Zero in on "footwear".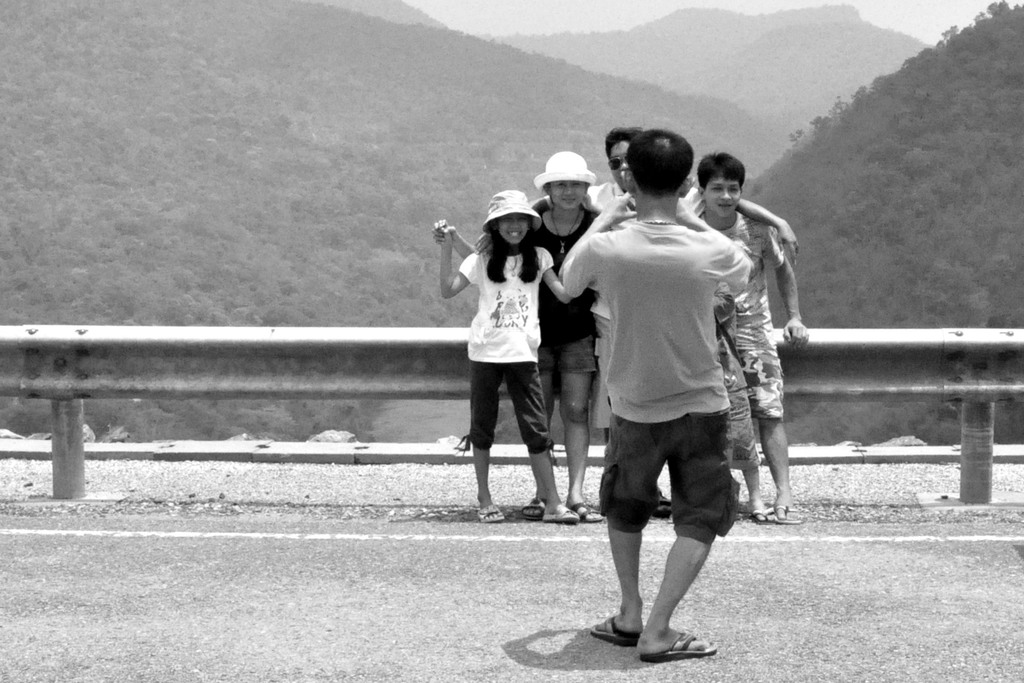
Zeroed in: x1=588 y1=614 x2=632 y2=648.
